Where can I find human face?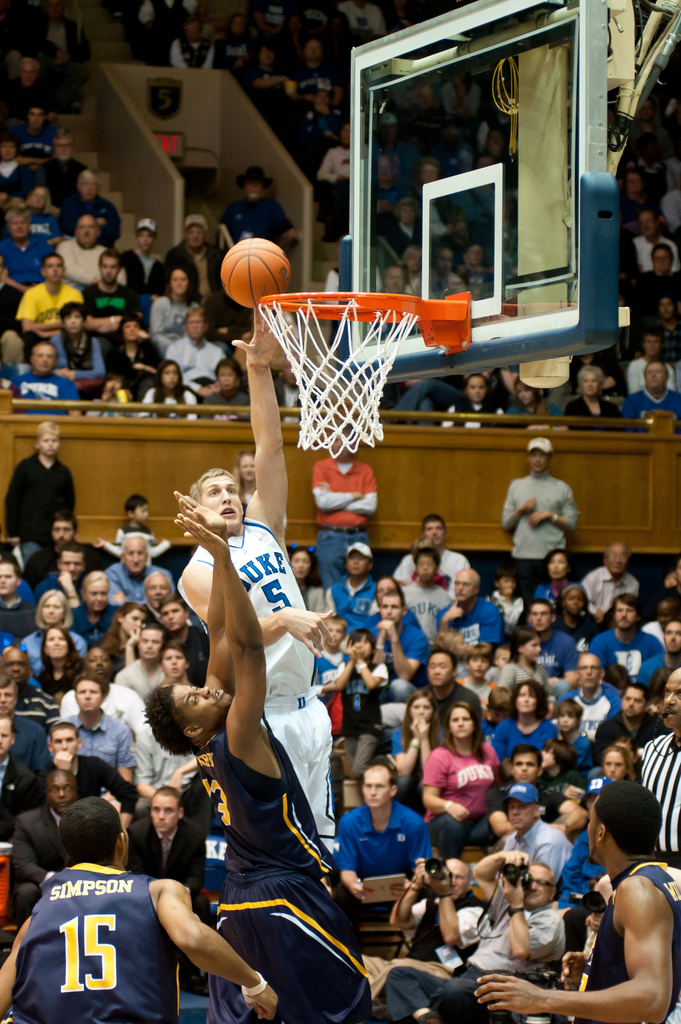
You can find it at (578,653,601,692).
